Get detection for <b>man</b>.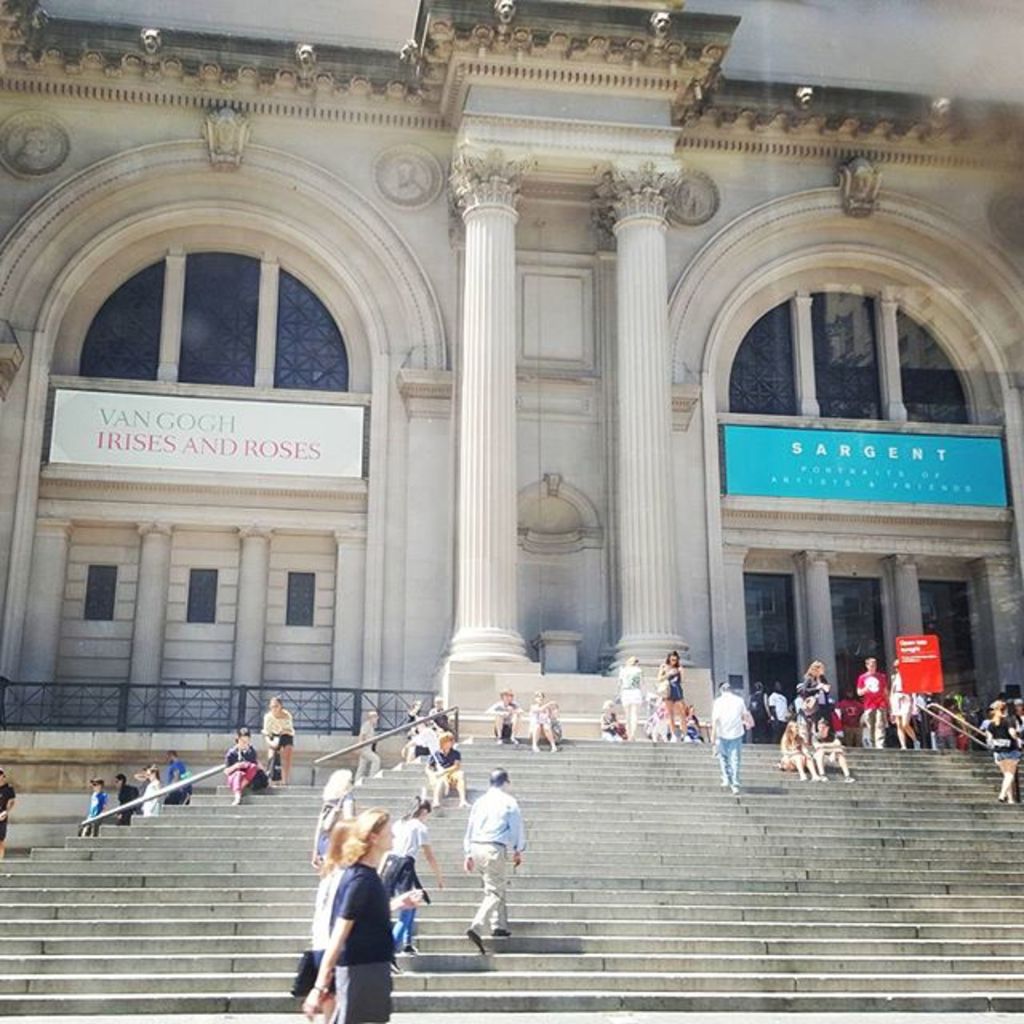
Detection: bbox(854, 656, 893, 746).
